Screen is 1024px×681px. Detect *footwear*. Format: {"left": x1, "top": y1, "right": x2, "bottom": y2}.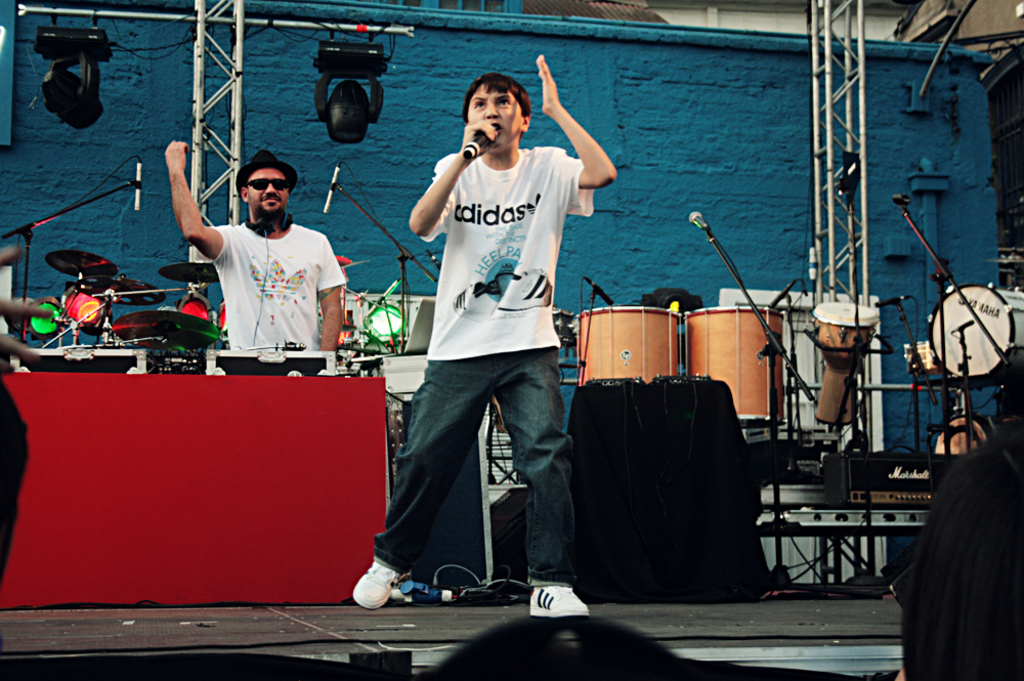
{"left": 527, "top": 583, "right": 589, "bottom": 618}.
